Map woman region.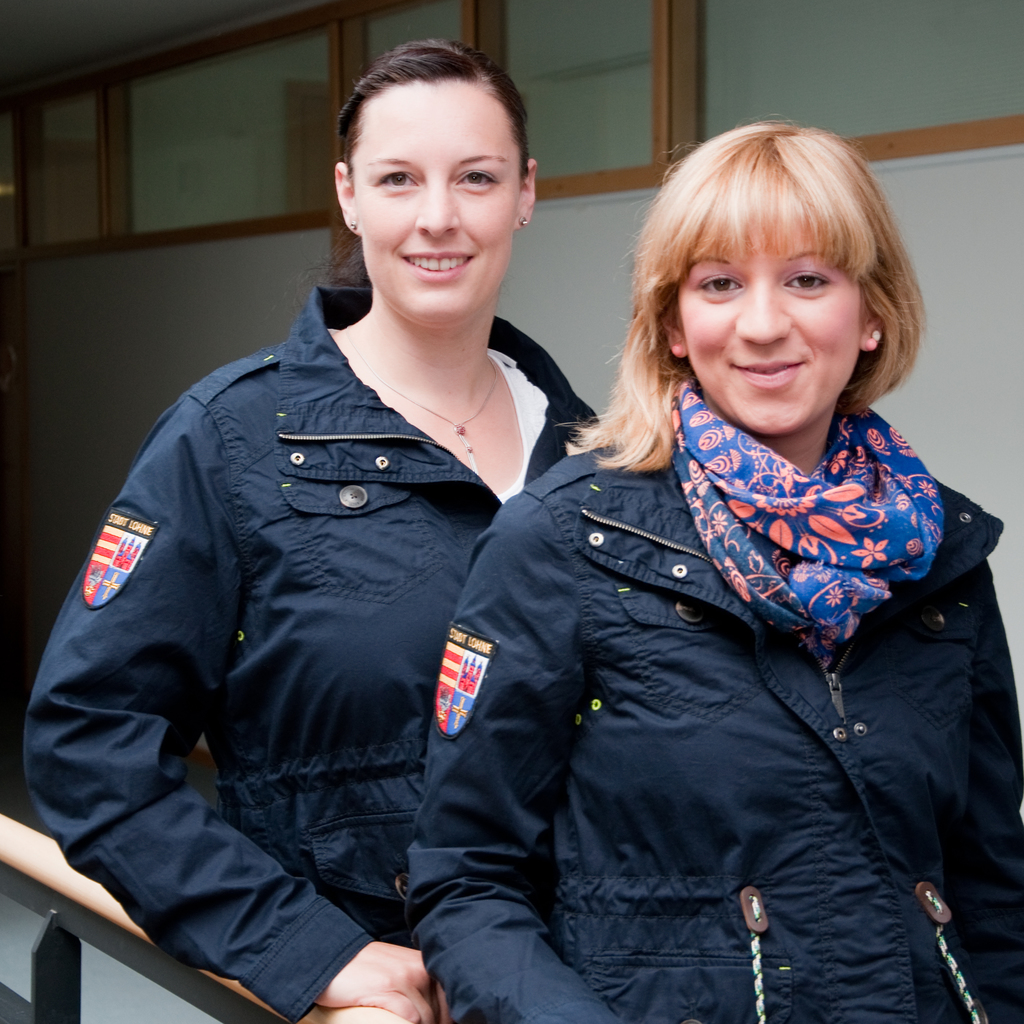
Mapped to select_region(28, 35, 616, 1023).
